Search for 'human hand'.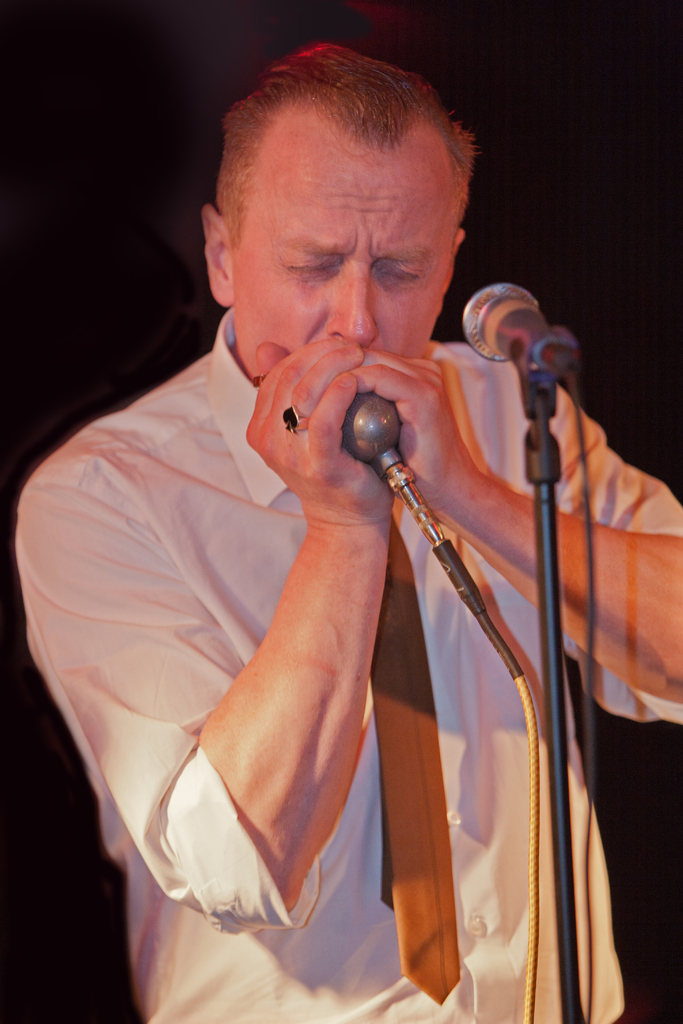
Found at x1=347 y1=348 x2=486 y2=515.
